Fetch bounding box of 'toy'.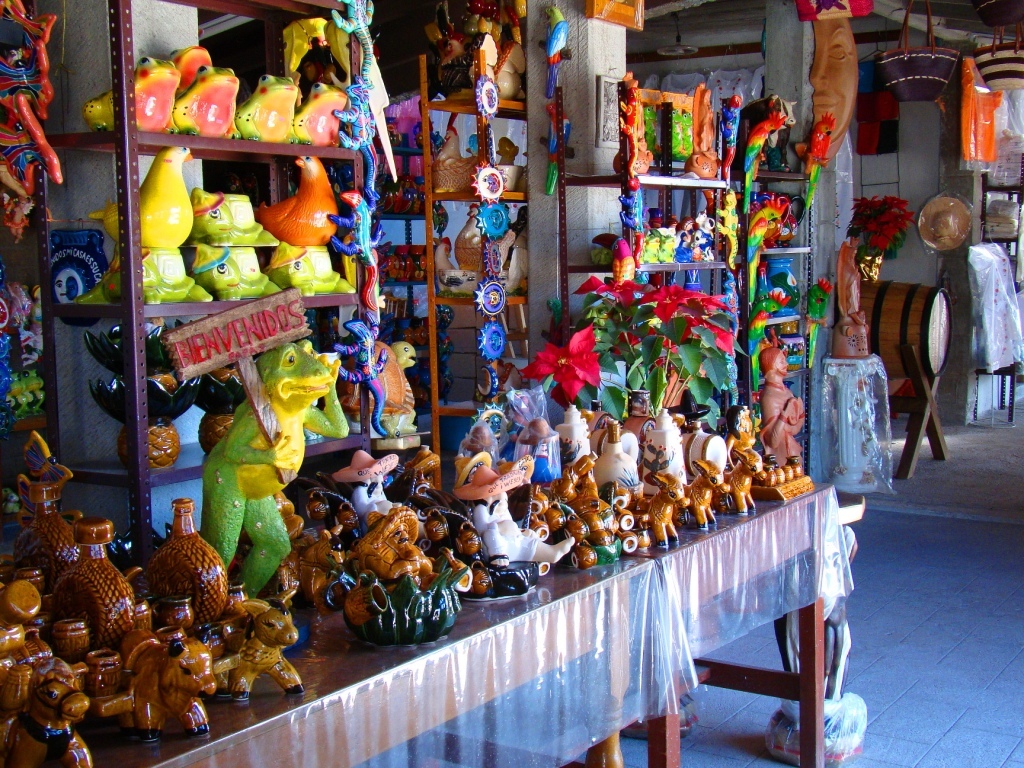
Bbox: l=599, t=412, r=641, b=508.
